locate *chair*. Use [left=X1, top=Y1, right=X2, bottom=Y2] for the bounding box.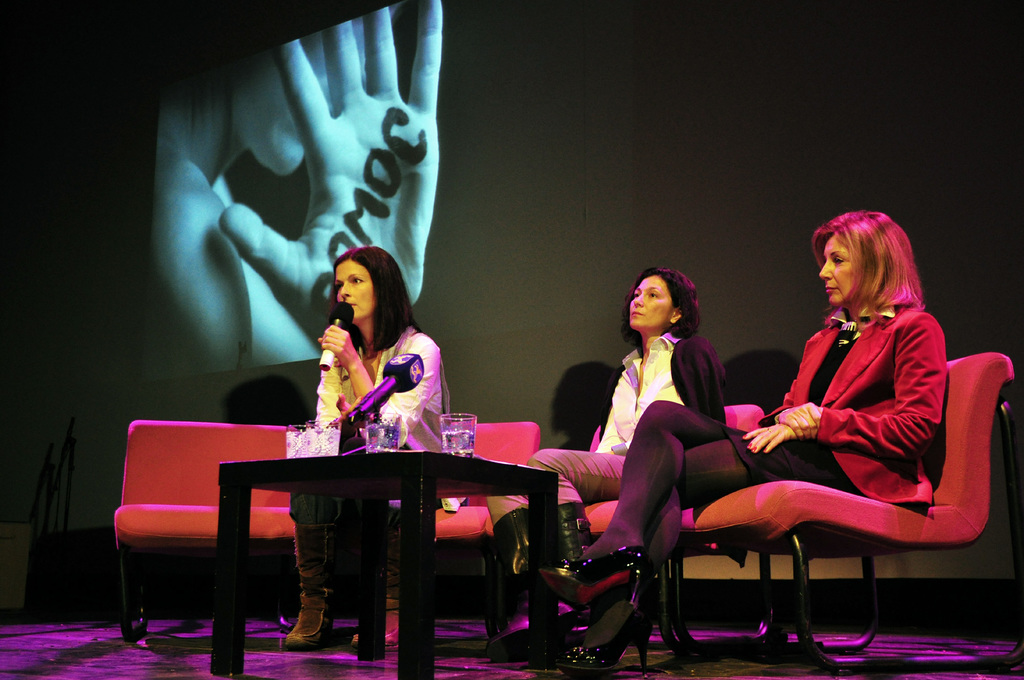
[left=662, top=346, right=988, bottom=644].
